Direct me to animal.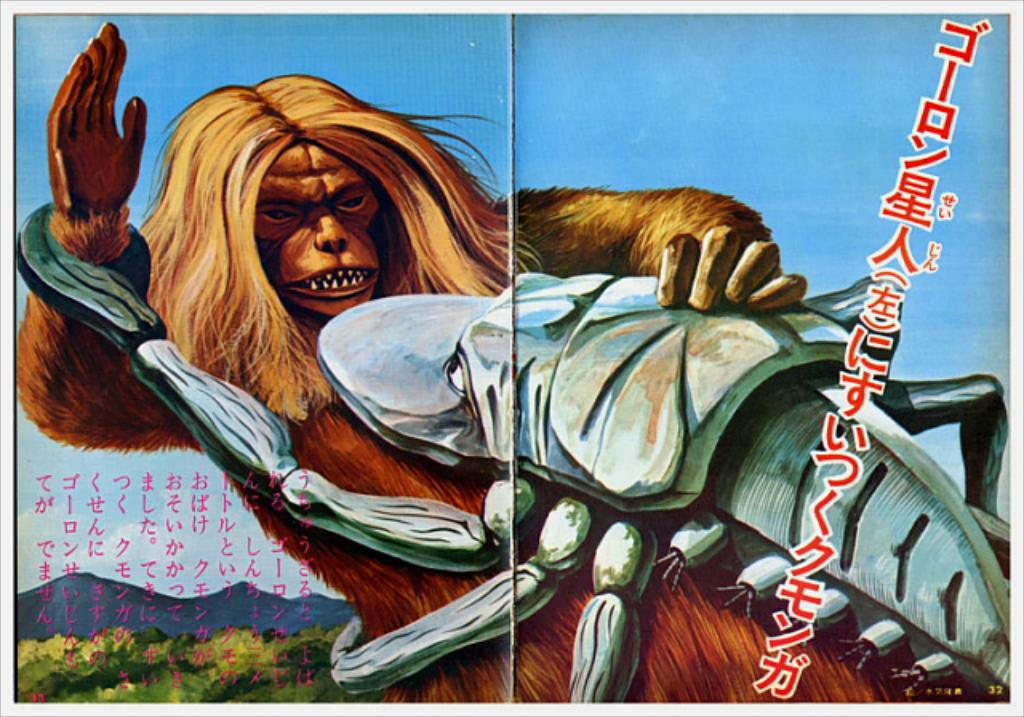
Direction: {"x1": 18, "y1": 21, "x2": 963, "y2": 703}.
